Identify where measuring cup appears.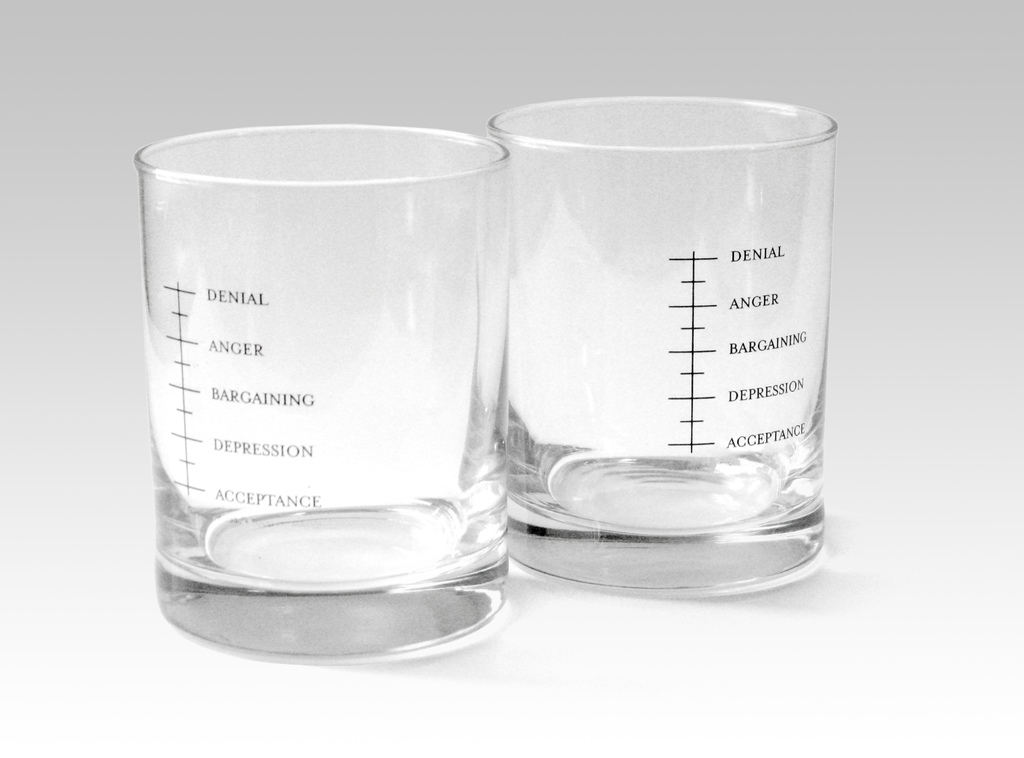
Appears at x1=133, y1=124, x2=511, y2=665.
